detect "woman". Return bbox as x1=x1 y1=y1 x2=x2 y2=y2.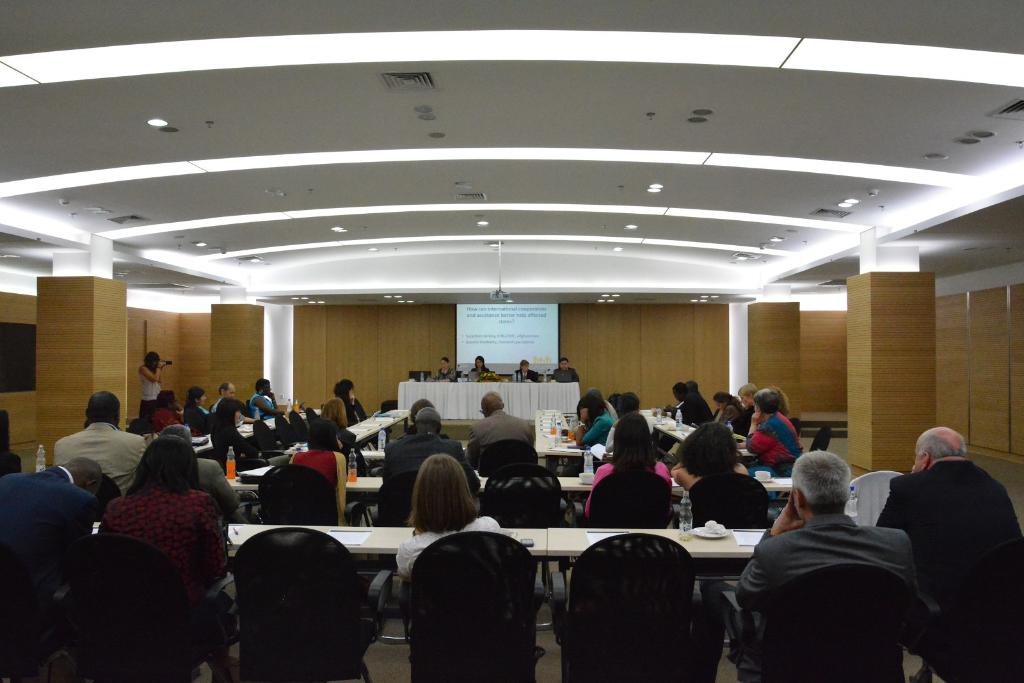
x1=392 y1=448 x2=509 y2=579.
